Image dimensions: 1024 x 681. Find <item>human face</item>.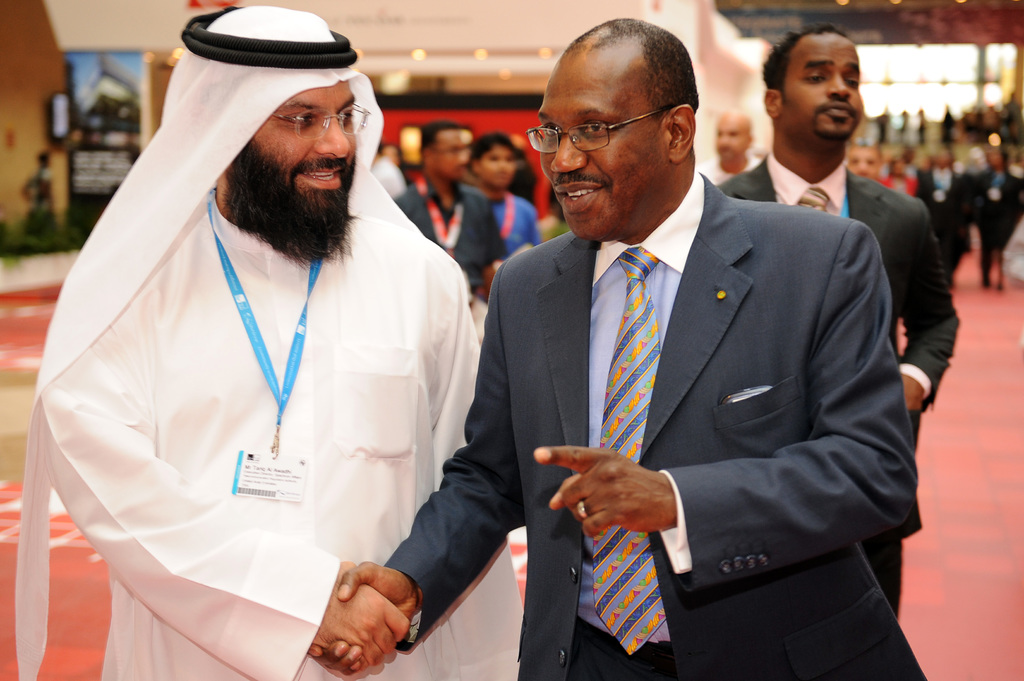
(left=234, top=77, right=351, bottom=247).
